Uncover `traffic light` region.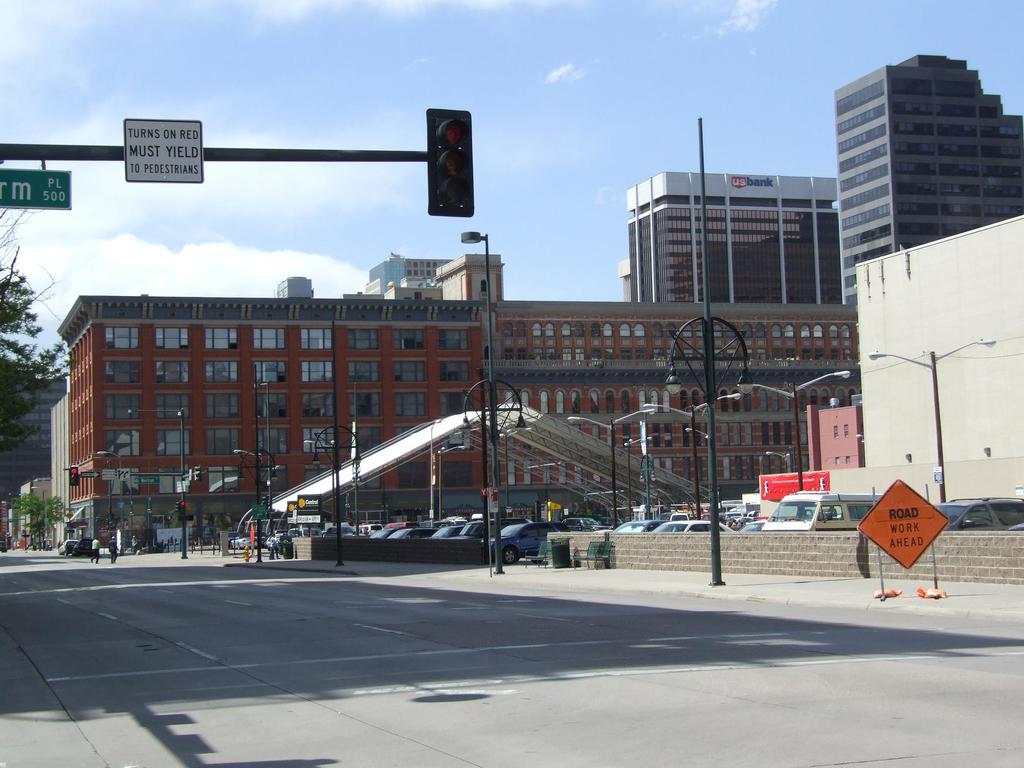
Uncovered: bbox=[262, 495, 270, 503].
